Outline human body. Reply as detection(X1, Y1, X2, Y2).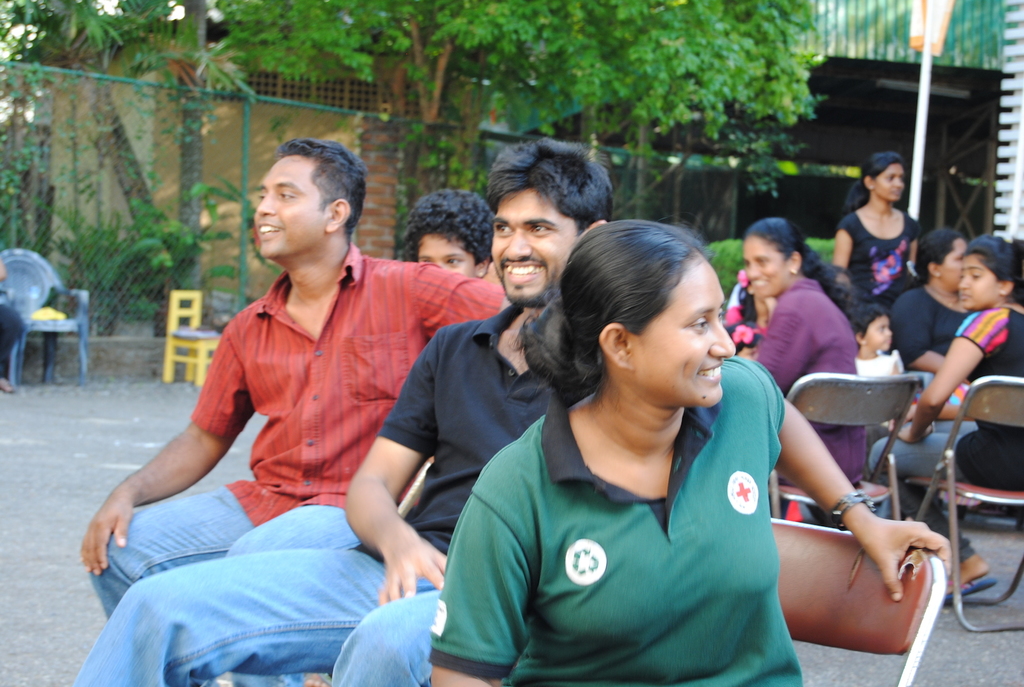
detection(79, 133, 620, 686).
